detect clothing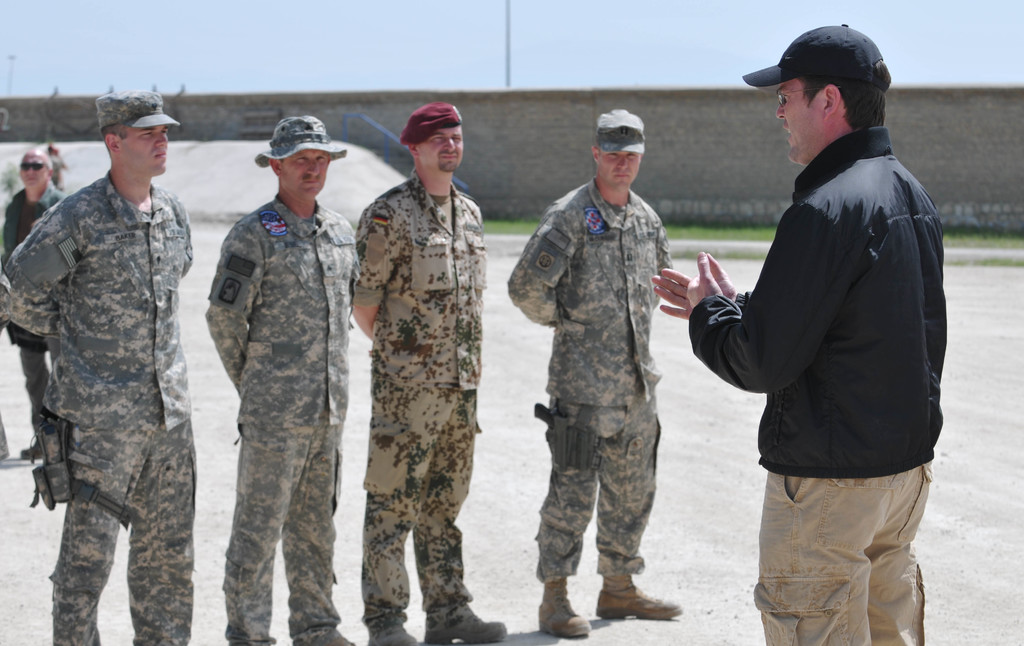
[46, 154, 62, 188]
